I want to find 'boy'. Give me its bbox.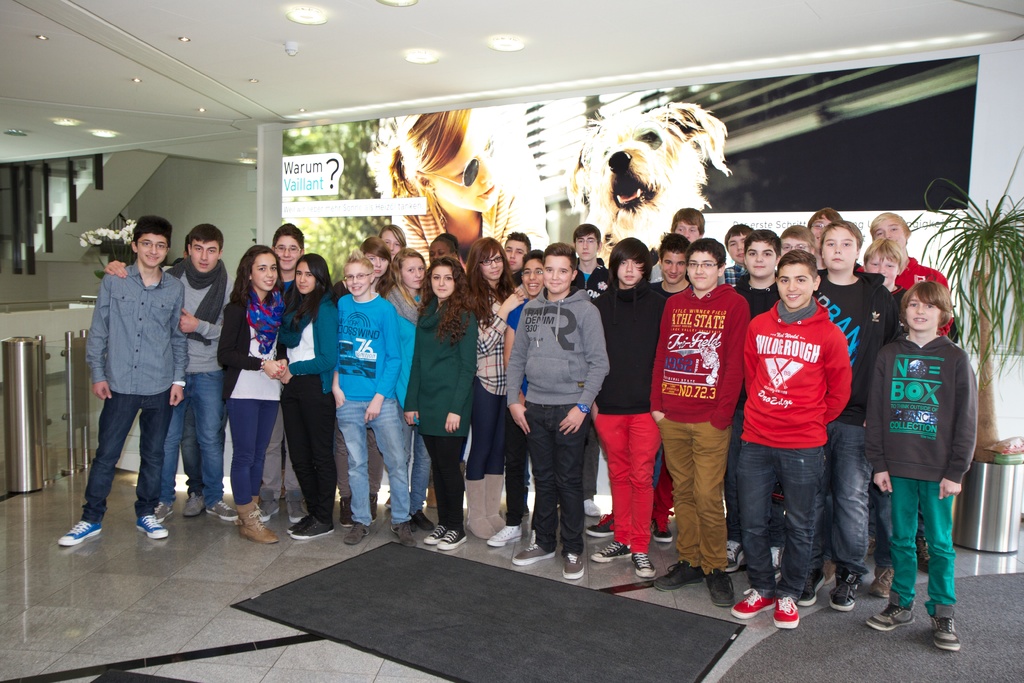
744,227,870,631.
